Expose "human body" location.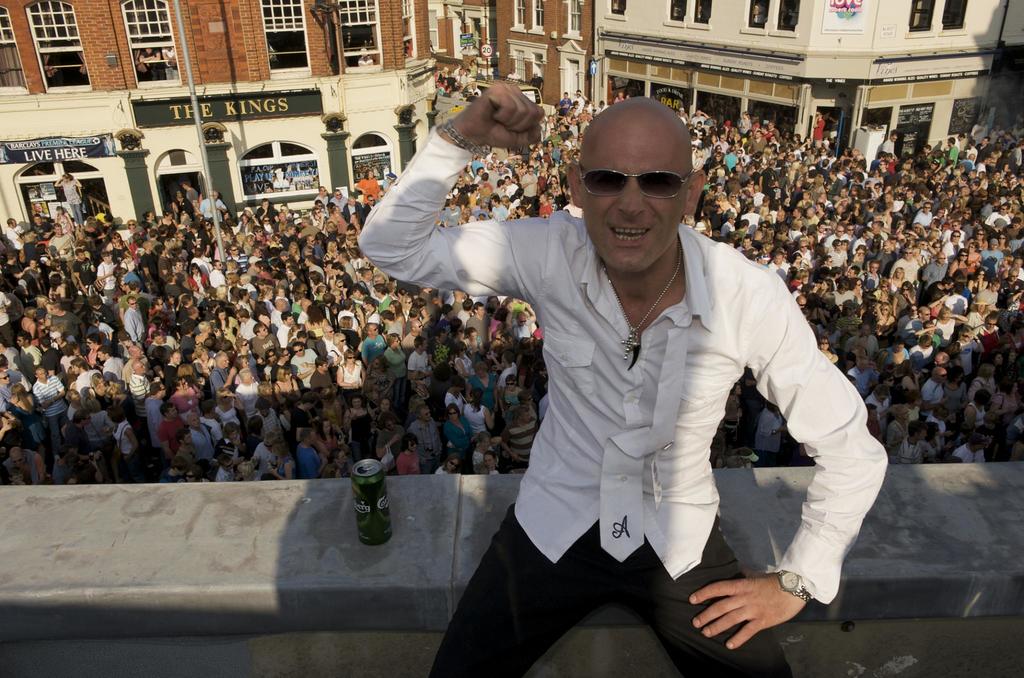
Exposed at box=[56, 206, 72, 225].
